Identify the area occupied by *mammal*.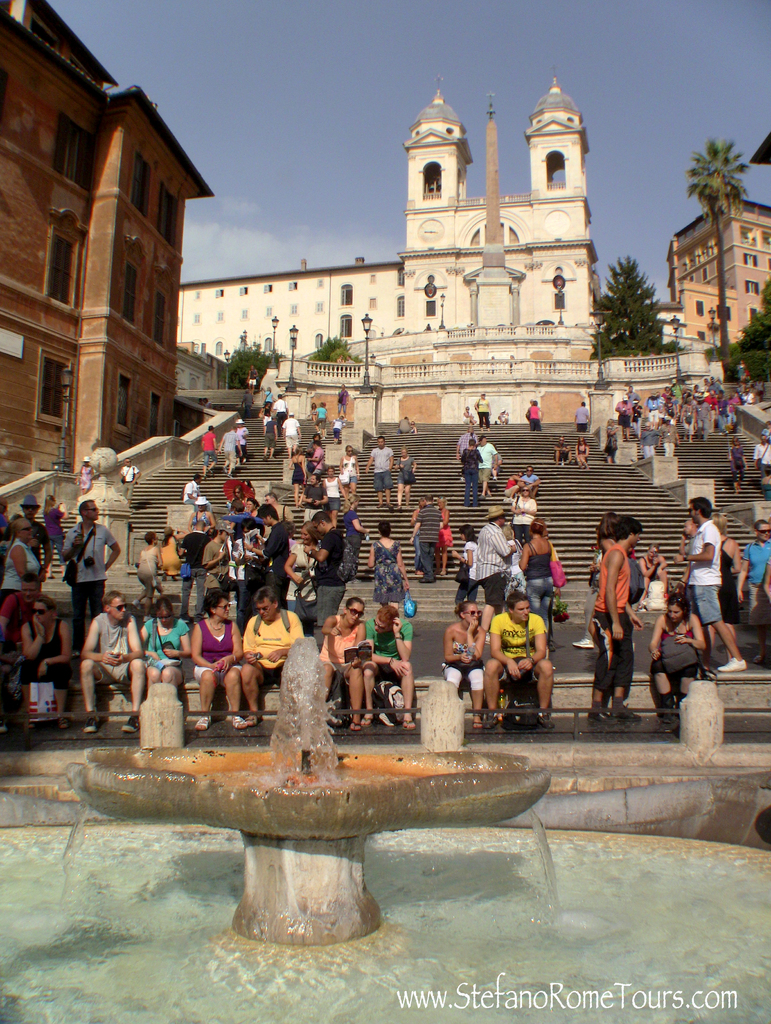
Area: 284/520/326/625.
